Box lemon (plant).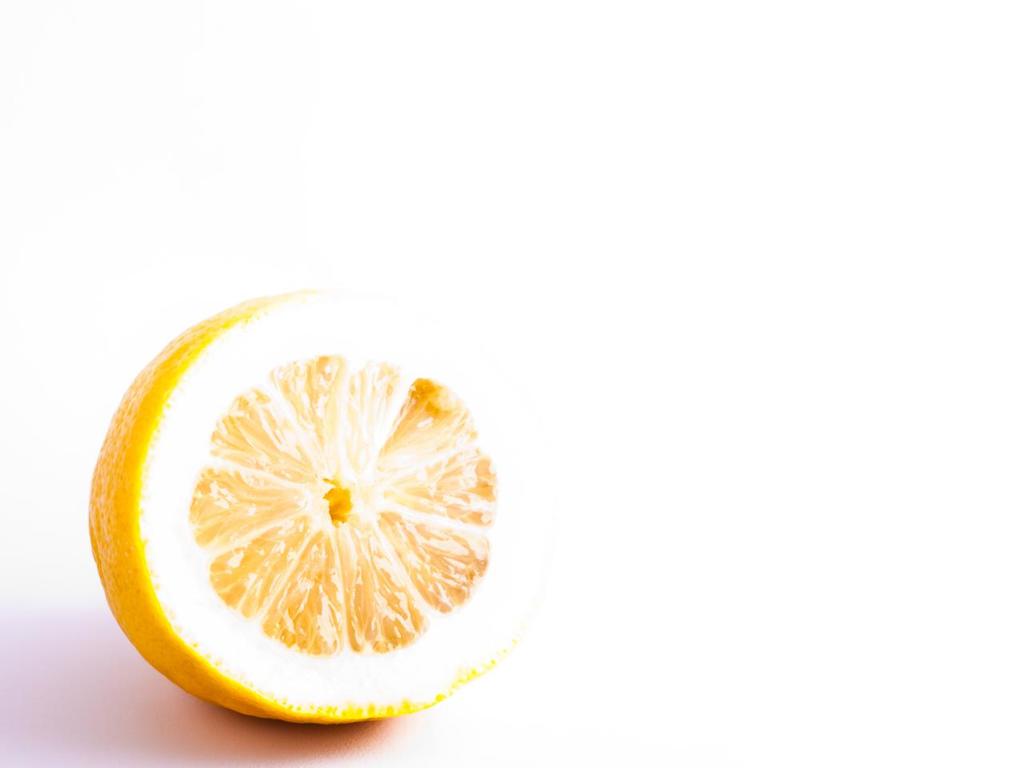
Rect(87, 290, 558, 726).
